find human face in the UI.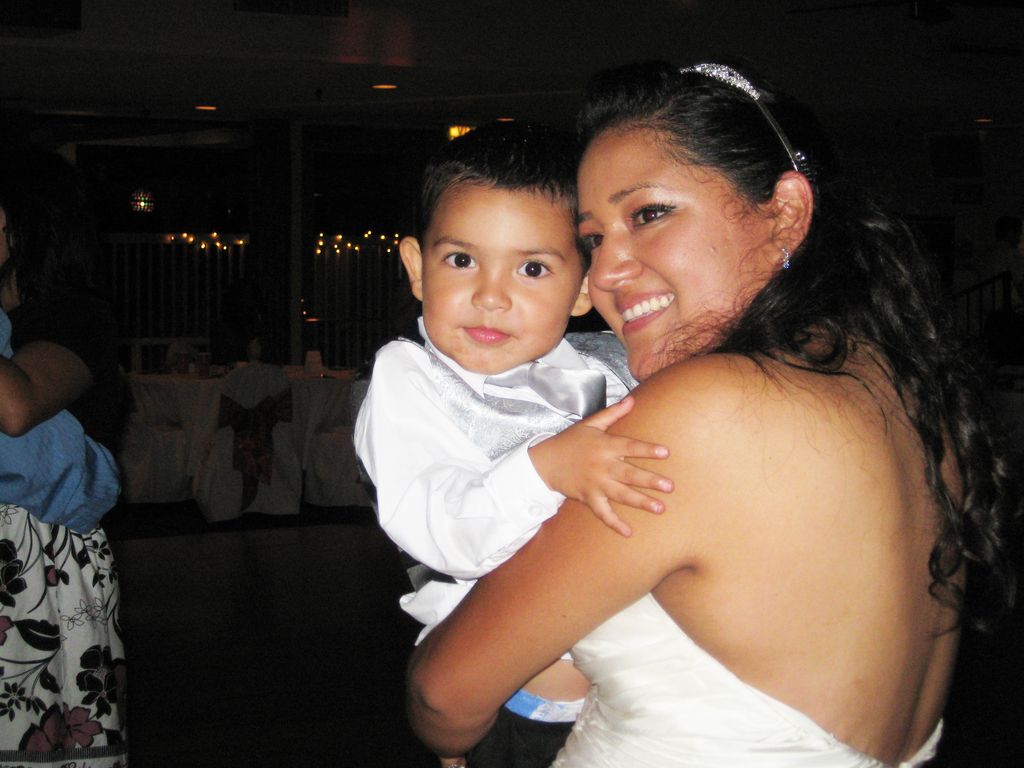
UI element at bbox=[421, 183, 572, 371].
